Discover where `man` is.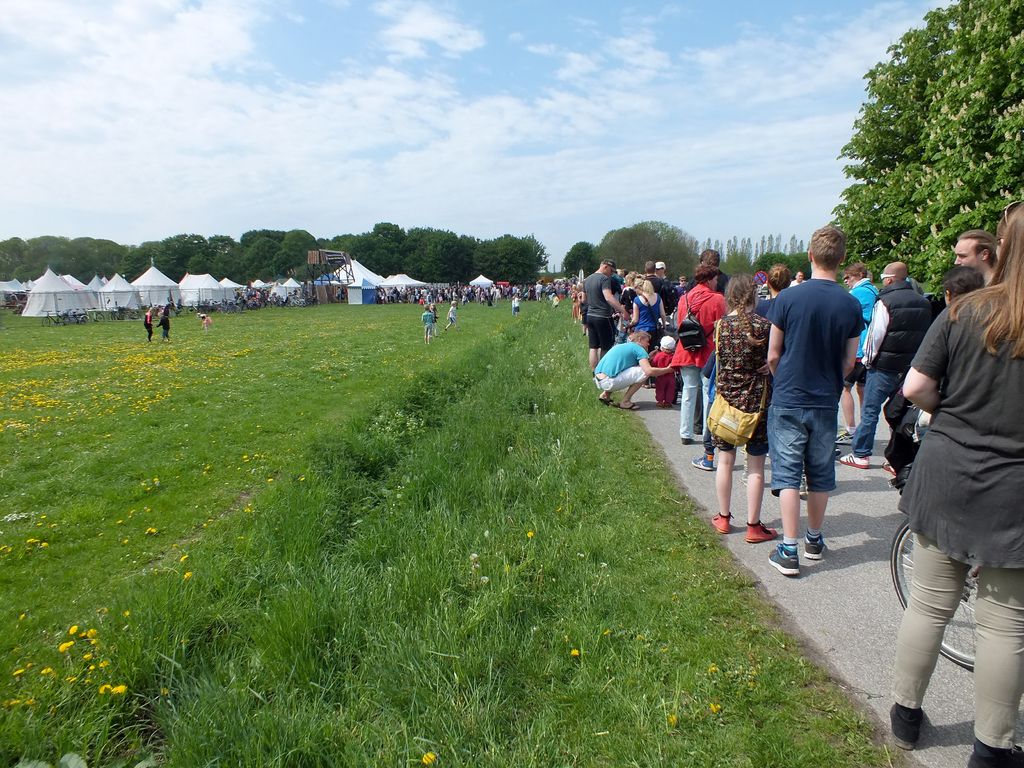
Discovered at 572:257:627:372.
